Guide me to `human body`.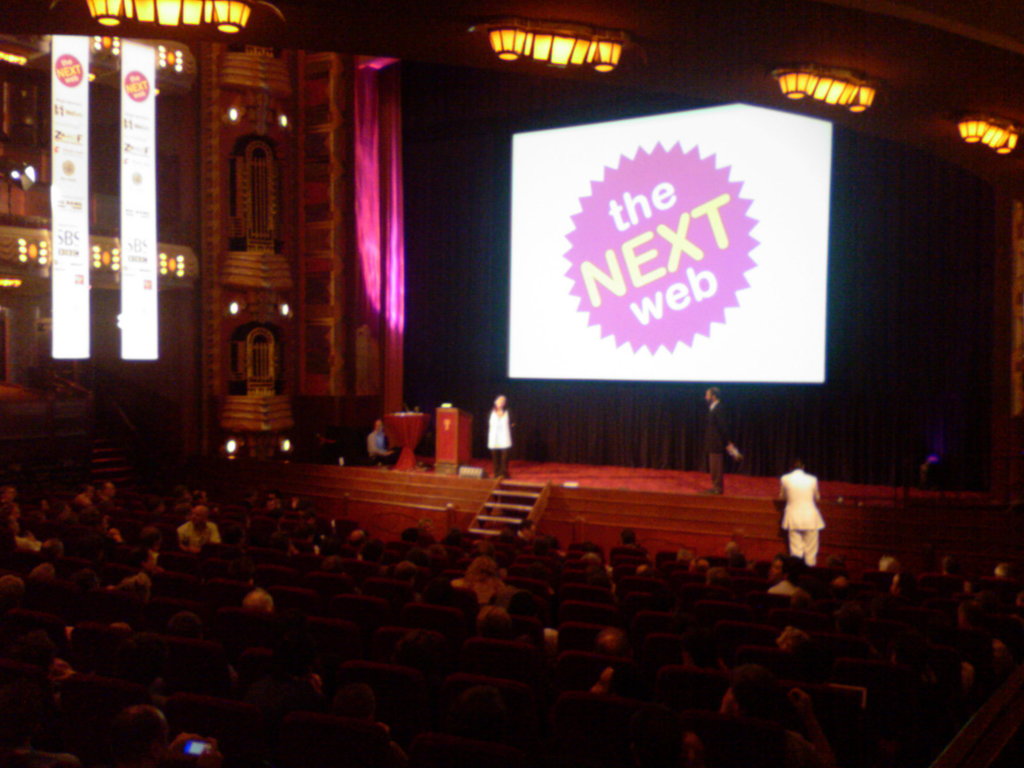
Guidance: region(174, 486, 190, 502).
